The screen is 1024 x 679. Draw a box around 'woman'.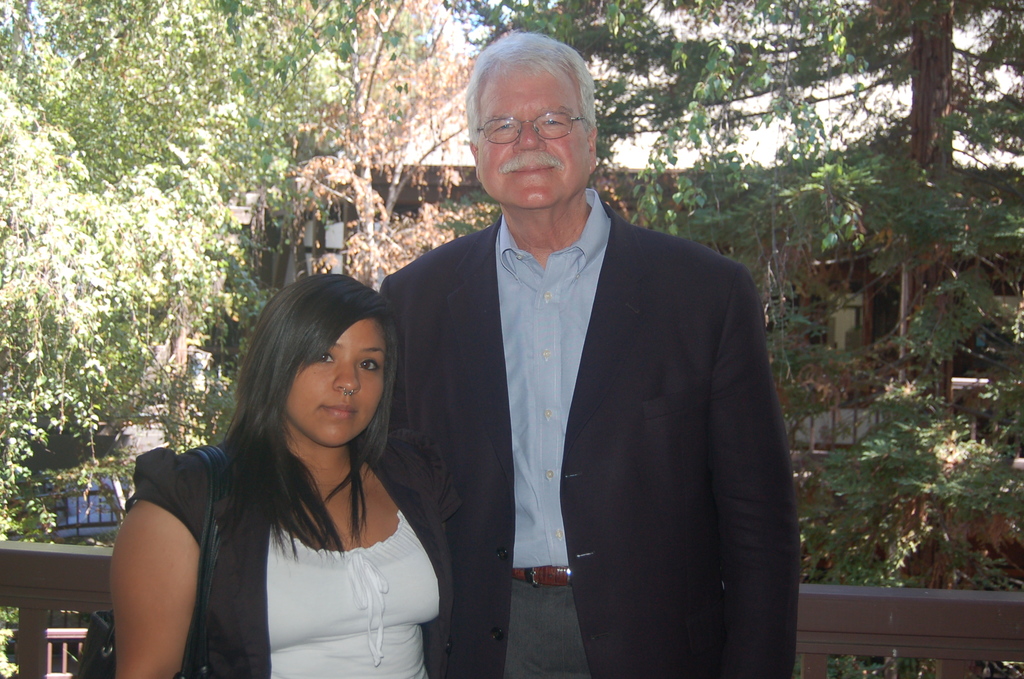
[120,273,461,678].
